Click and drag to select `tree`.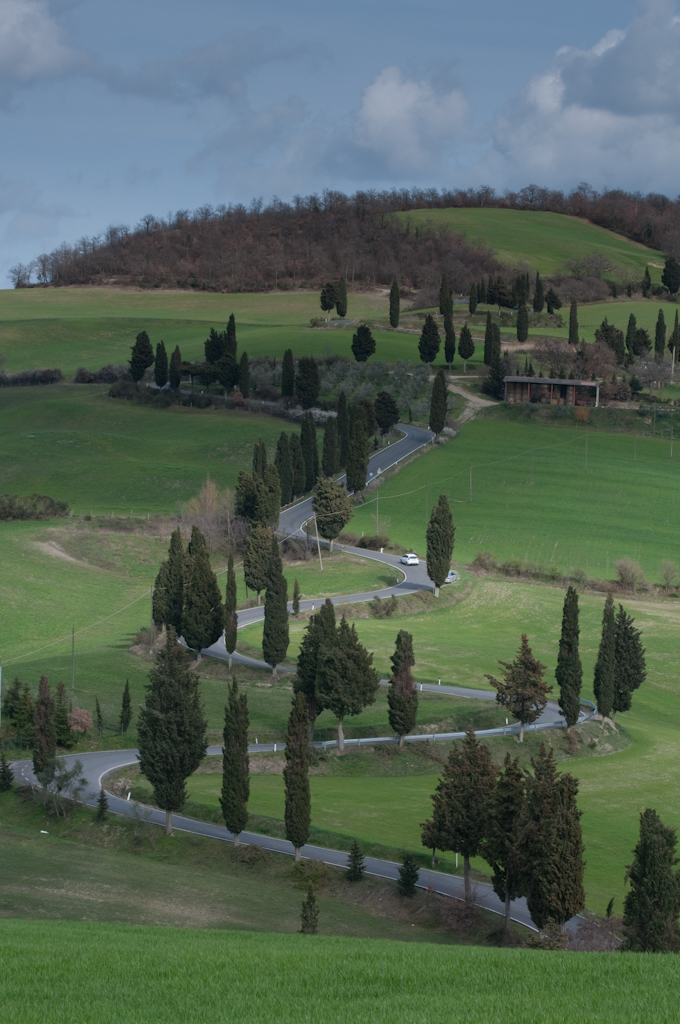
Selection: BBox(618, 602, 653, 710).
